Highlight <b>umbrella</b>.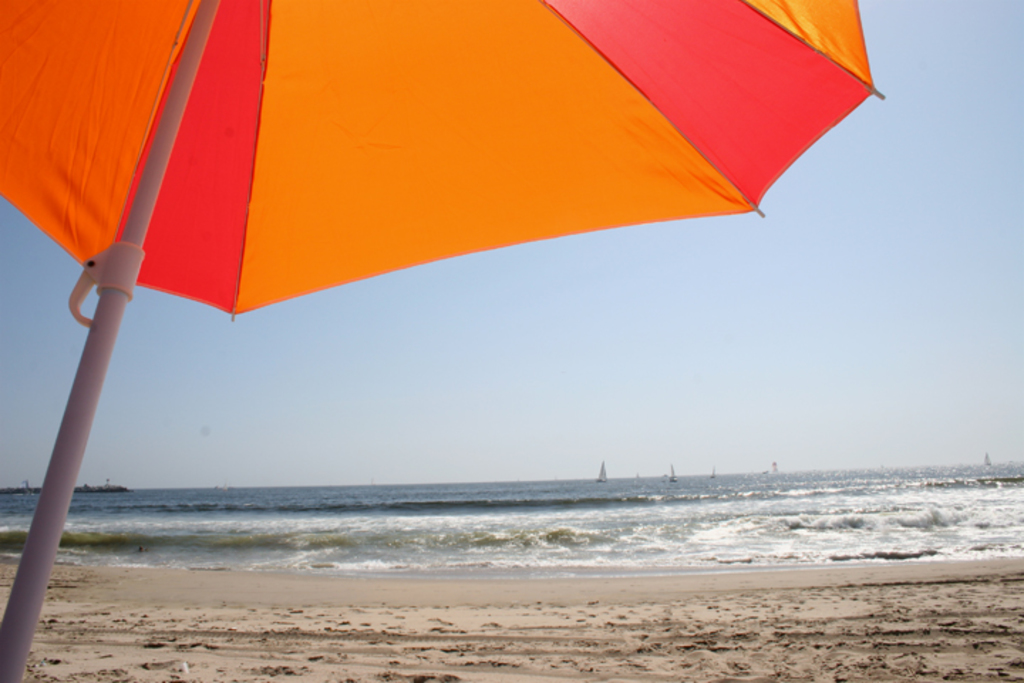
Highlighted region: left=0, top=0, right=886, bottom=682.
